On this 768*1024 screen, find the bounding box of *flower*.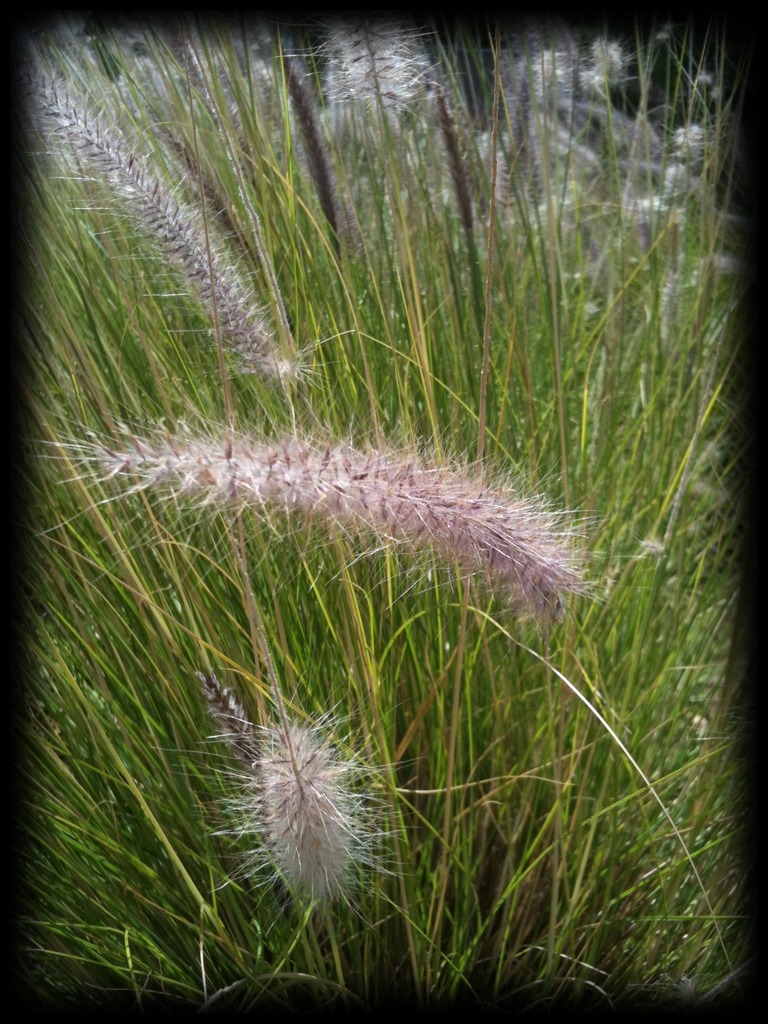
Bounding box: crop(19, 68, 332, 404).
